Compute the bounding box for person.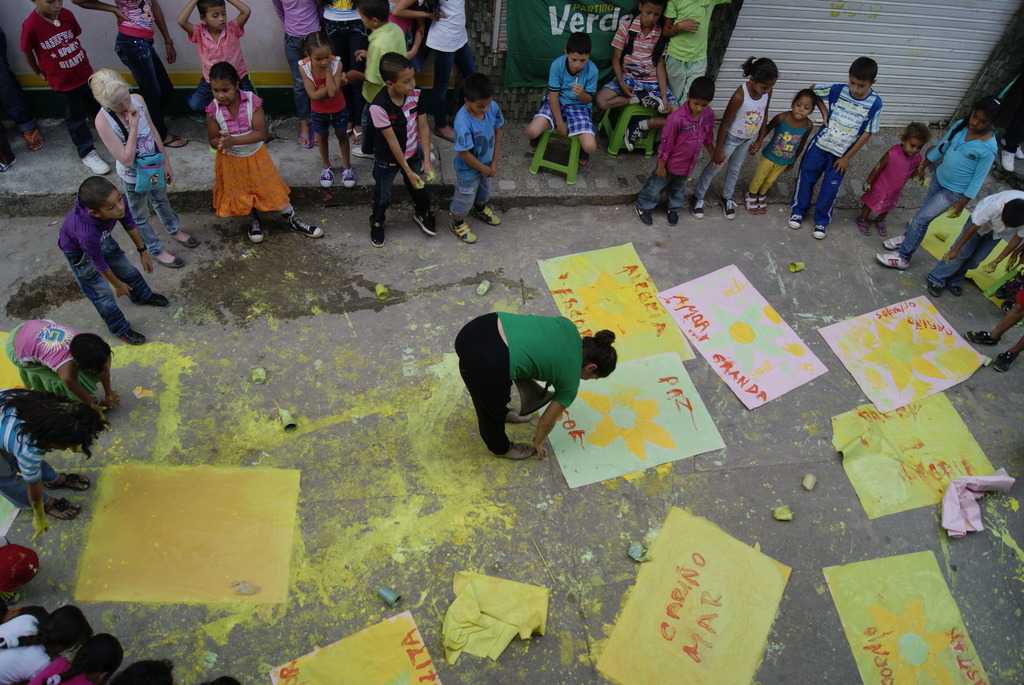
Rect(538, 0, 1023, 368).
